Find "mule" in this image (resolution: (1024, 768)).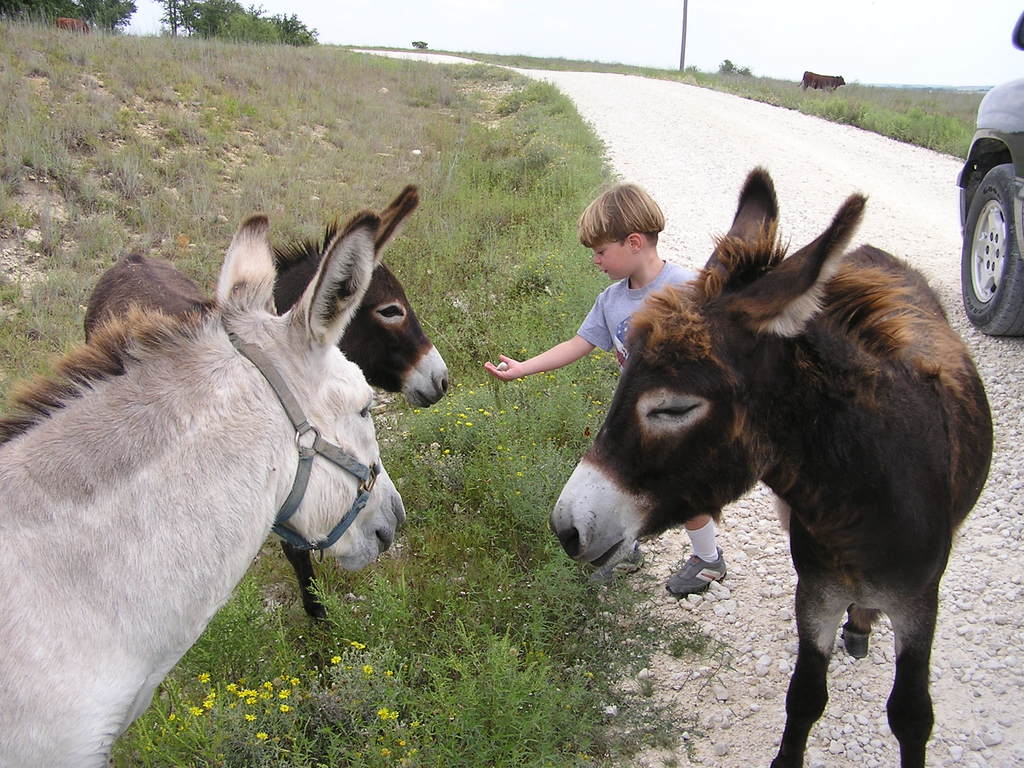
<region>0, 211, 410, 767</region>.
